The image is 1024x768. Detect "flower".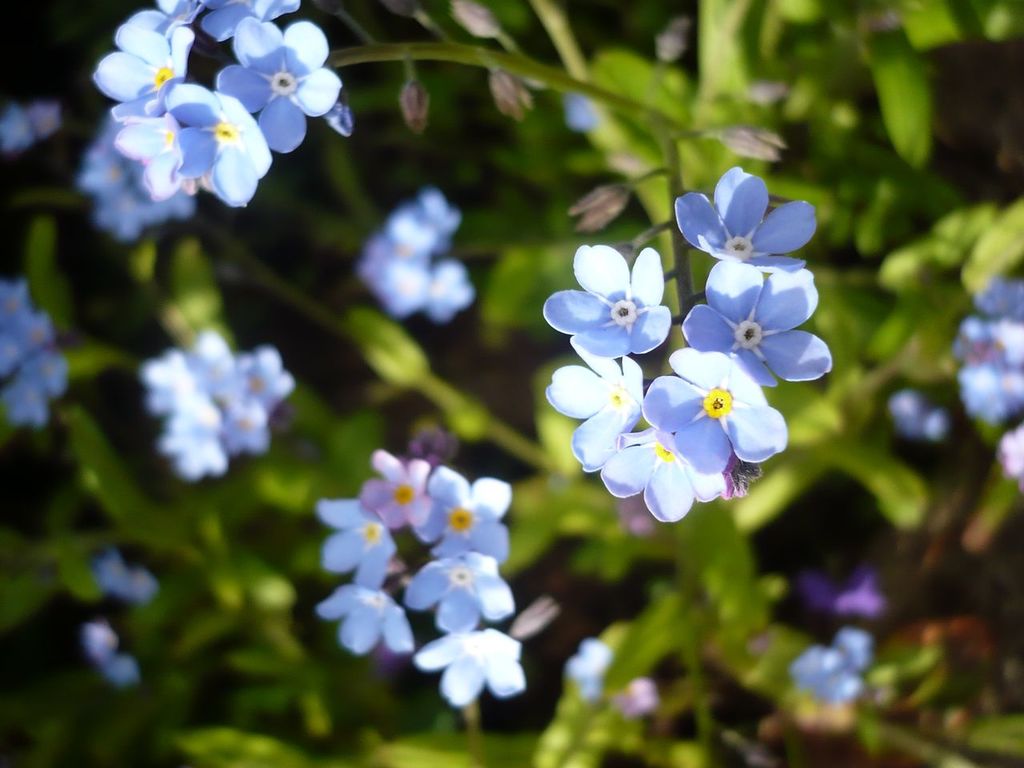
Detection: region(162, 79, 277, 202).
